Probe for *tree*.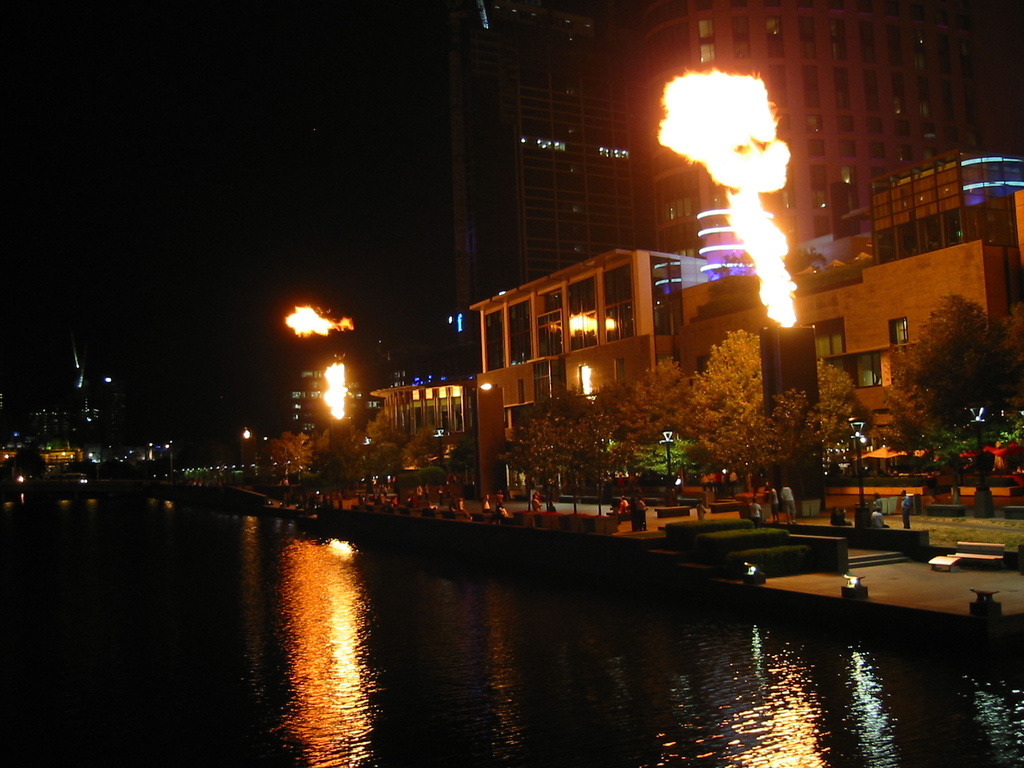
Probe result: [left=675, top=328, right=866, bottom=492].
